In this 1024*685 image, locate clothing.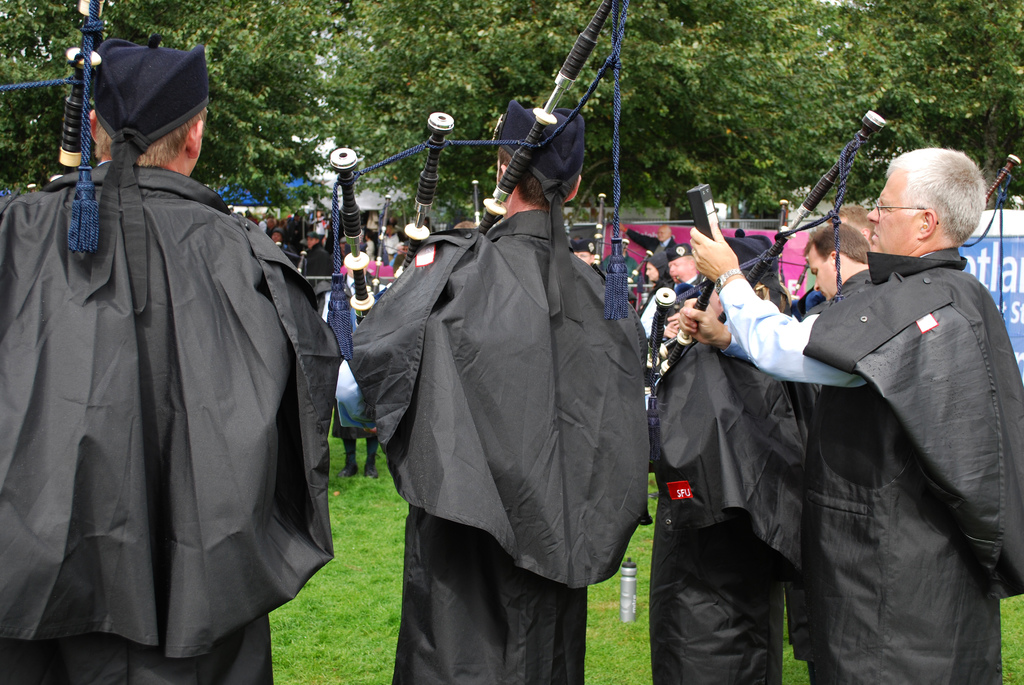
Bounding box: (721, 253, 1023, 684).
